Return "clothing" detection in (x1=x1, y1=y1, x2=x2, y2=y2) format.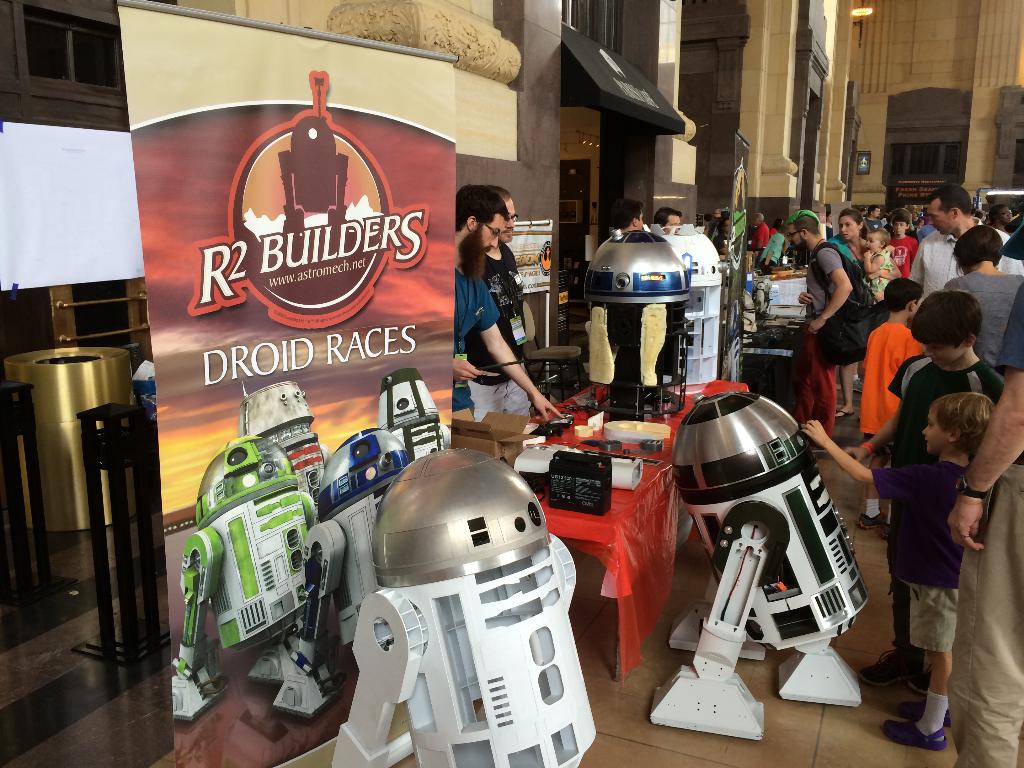
(x1=450, y1=269, x2=502, y2=420).
